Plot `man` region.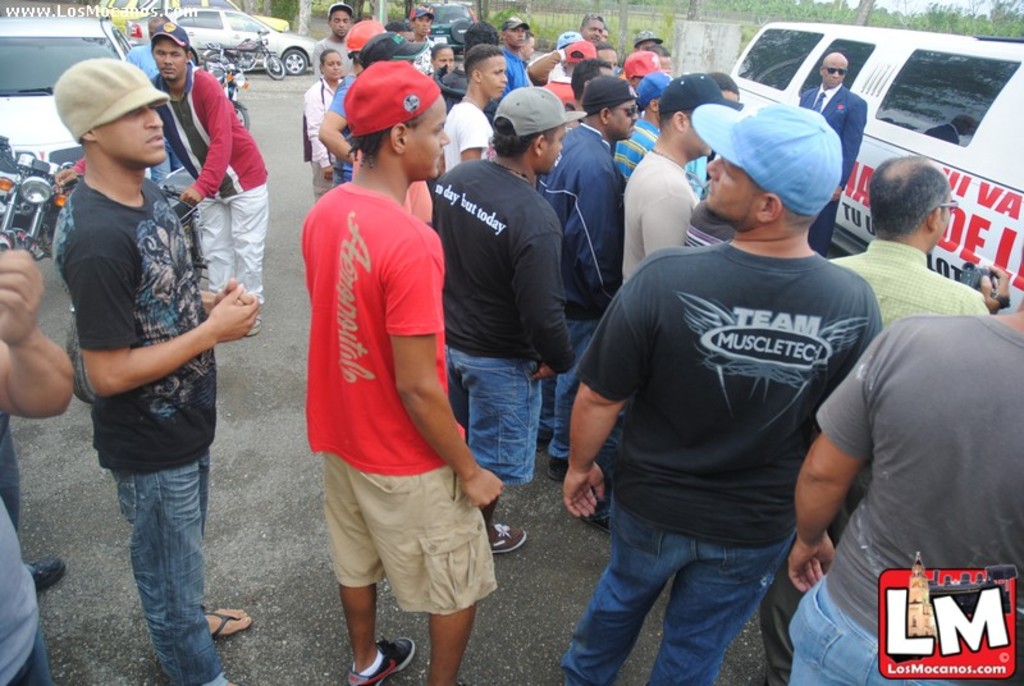
Plotted at l=756, t=150, r=1014, b=685.
